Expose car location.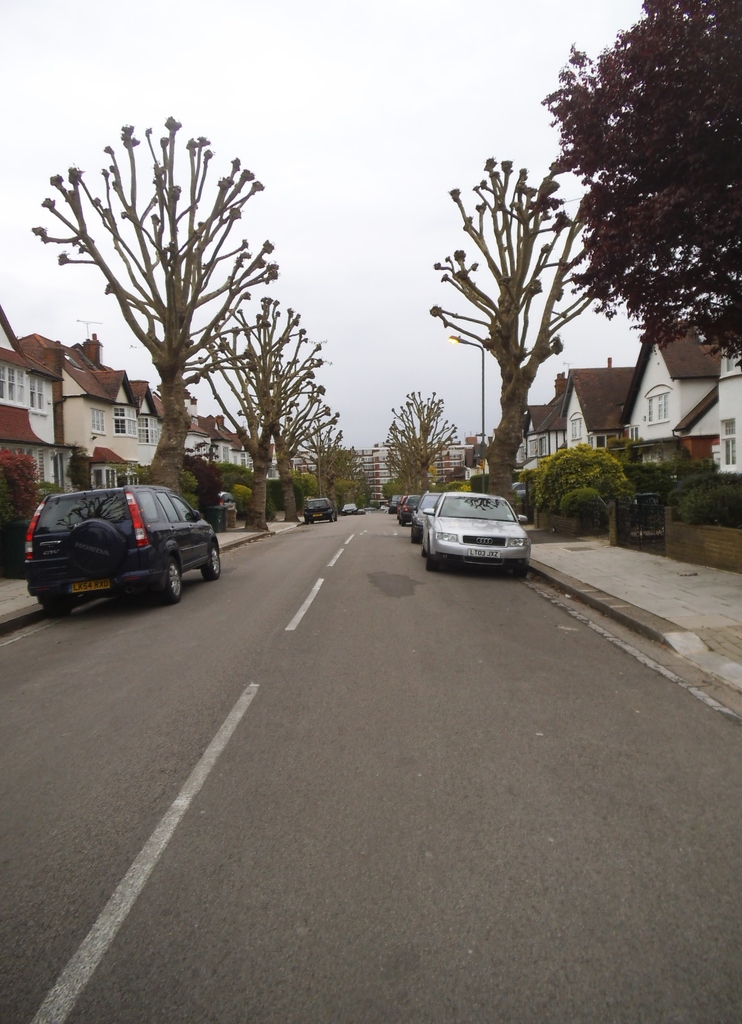
Exposed at [left=395, top=495, right=418, bottom=524].
